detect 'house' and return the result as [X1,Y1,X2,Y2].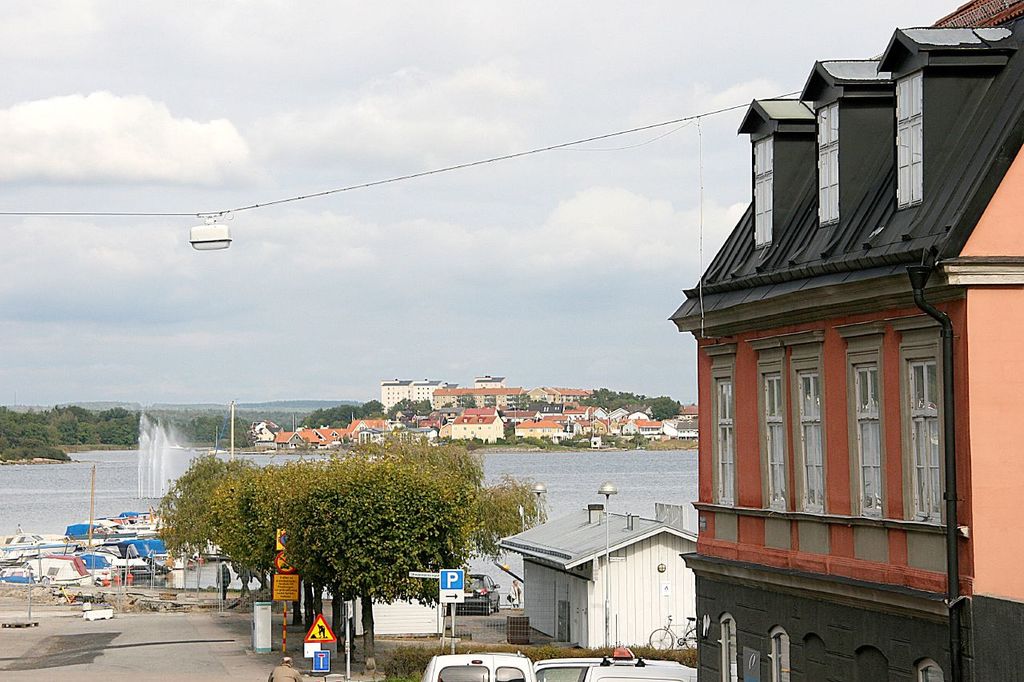
[479,387,502,411].
